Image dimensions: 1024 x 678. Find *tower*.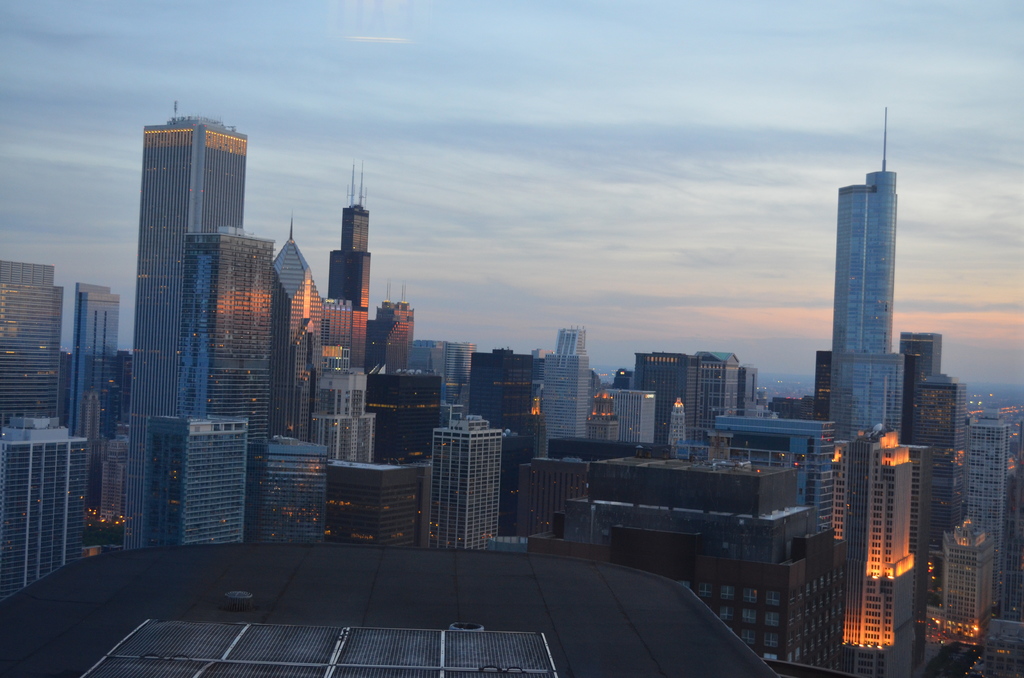
bbox=(102, 426, 128, 517).
